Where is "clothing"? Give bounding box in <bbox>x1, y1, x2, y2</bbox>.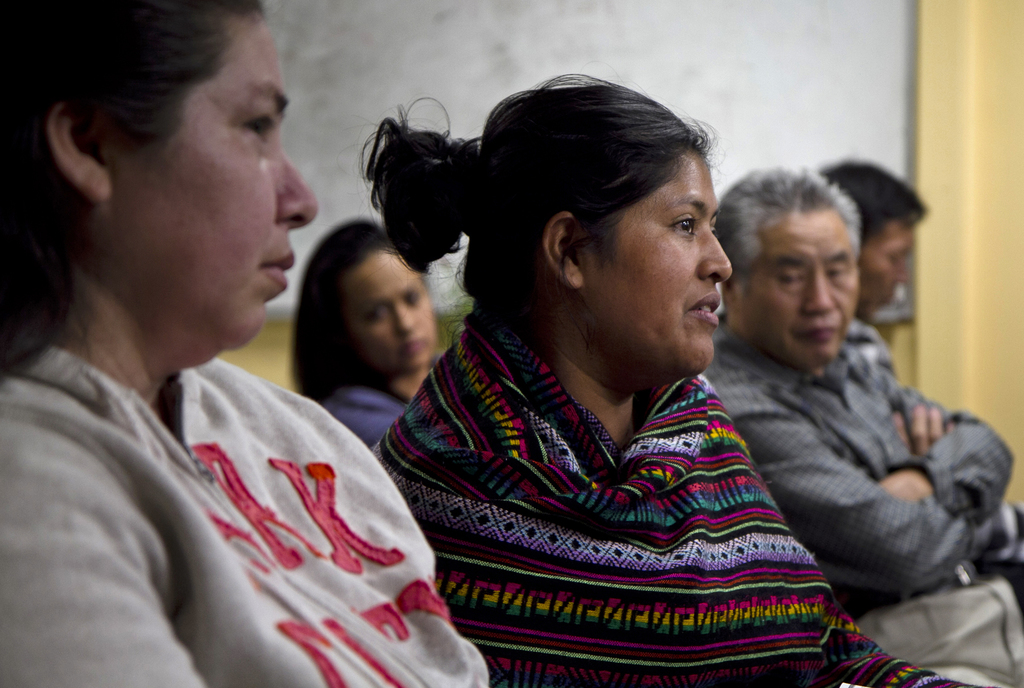
<bbox>310, 386, 410, 454</bbox>.
